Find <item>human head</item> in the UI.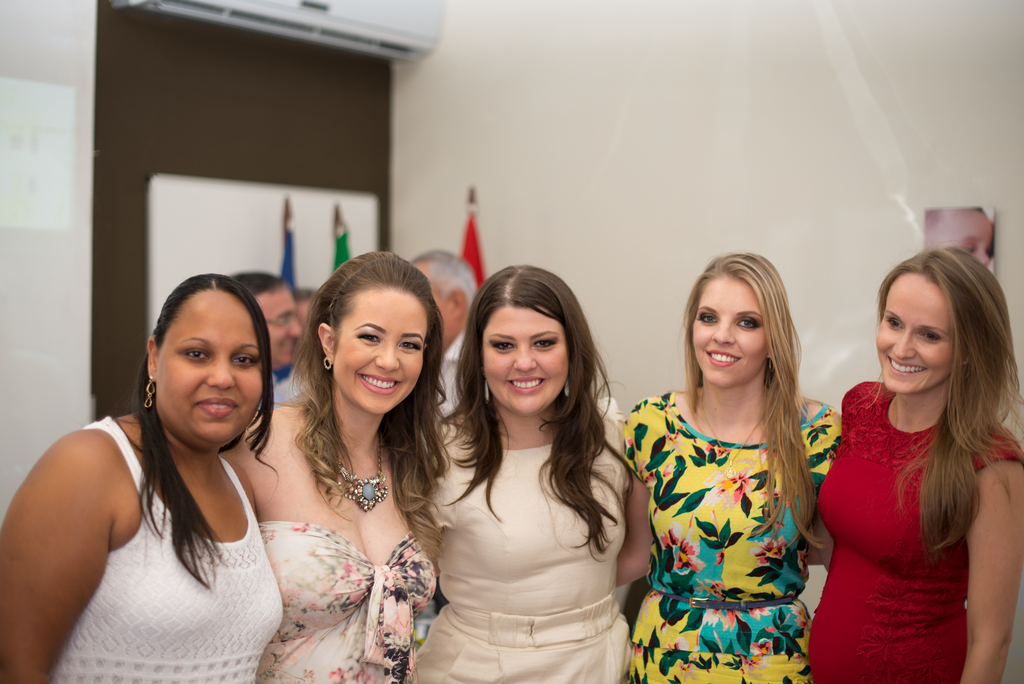
UI element at bbox=[131, 263, 292, 443].
